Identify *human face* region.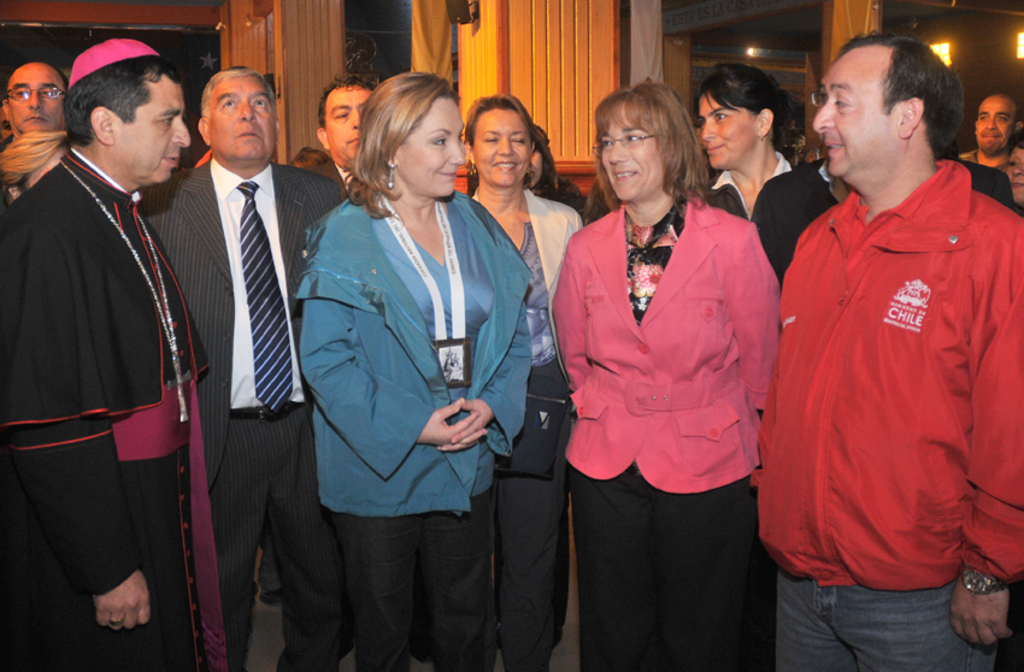
Region: region(694, 83, 753, 164).
